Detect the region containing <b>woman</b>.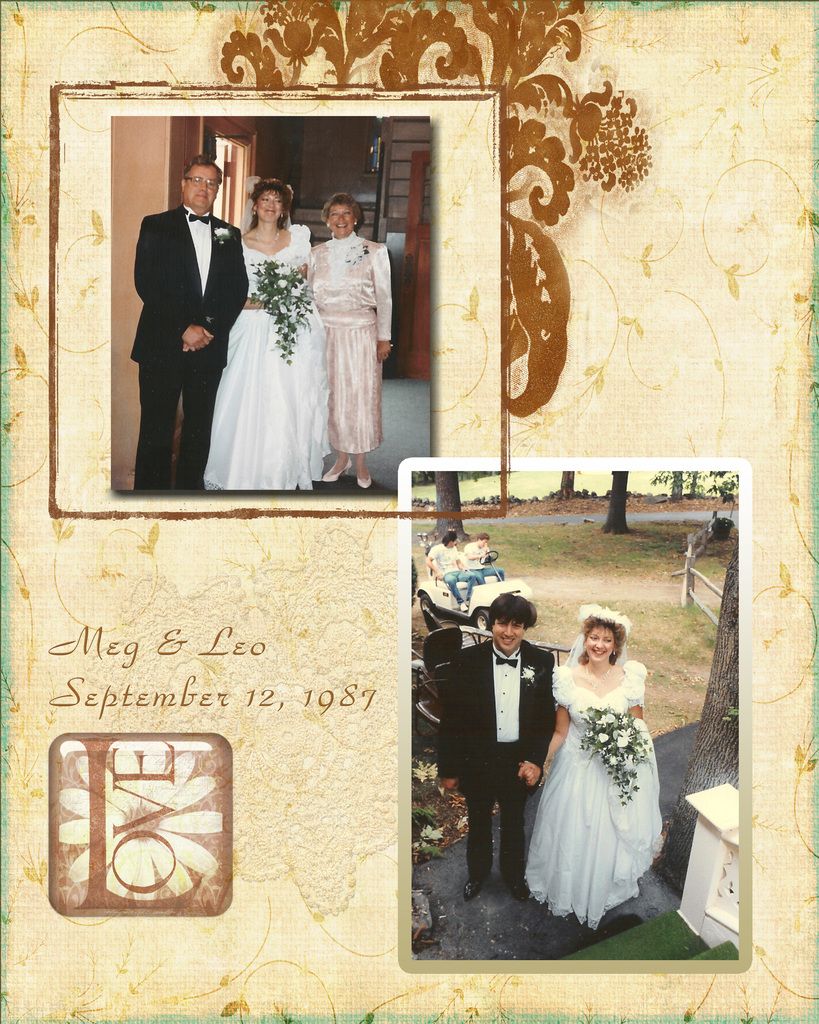
select_region(205, 179, 328, 493).
